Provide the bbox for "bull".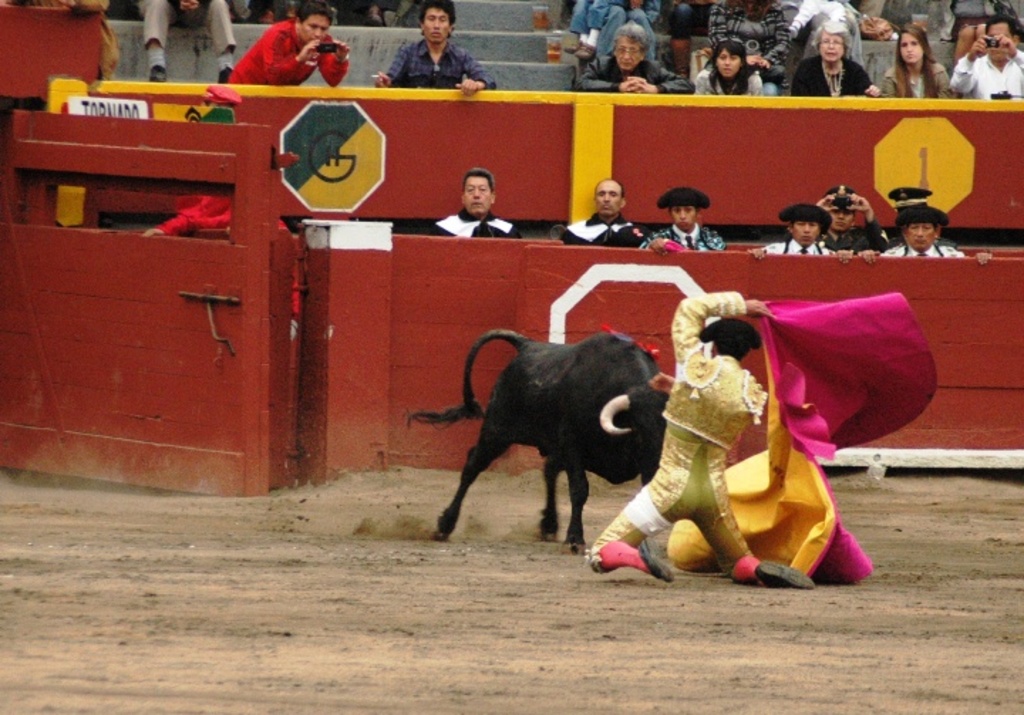
<box>395,326,676,556</box>.
